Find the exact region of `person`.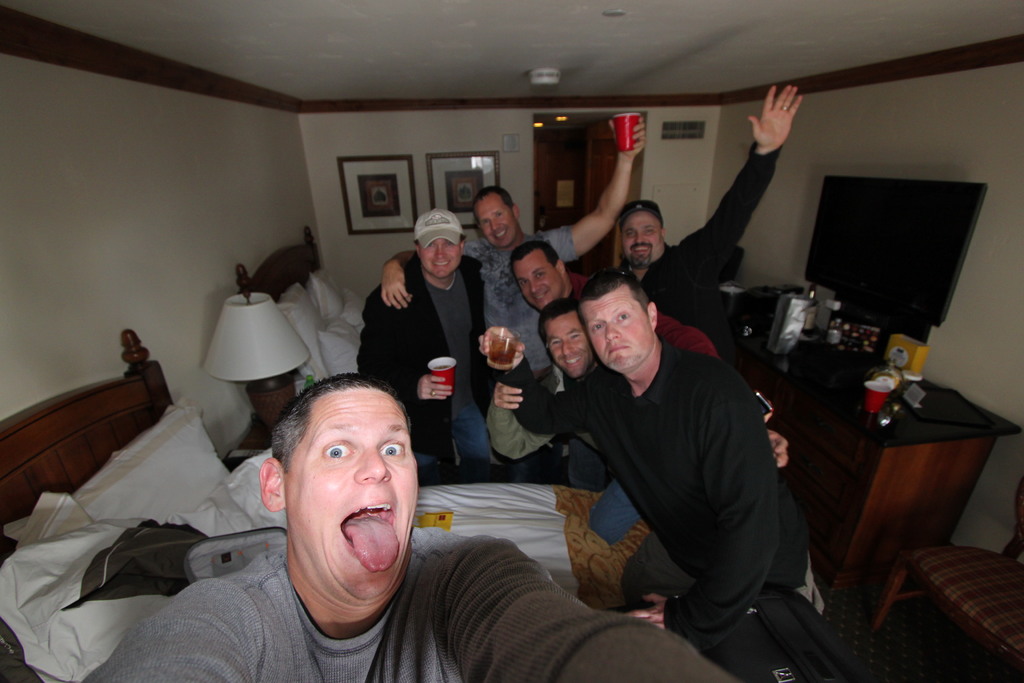
Exact region: detection(76, 369, 723, 682).
